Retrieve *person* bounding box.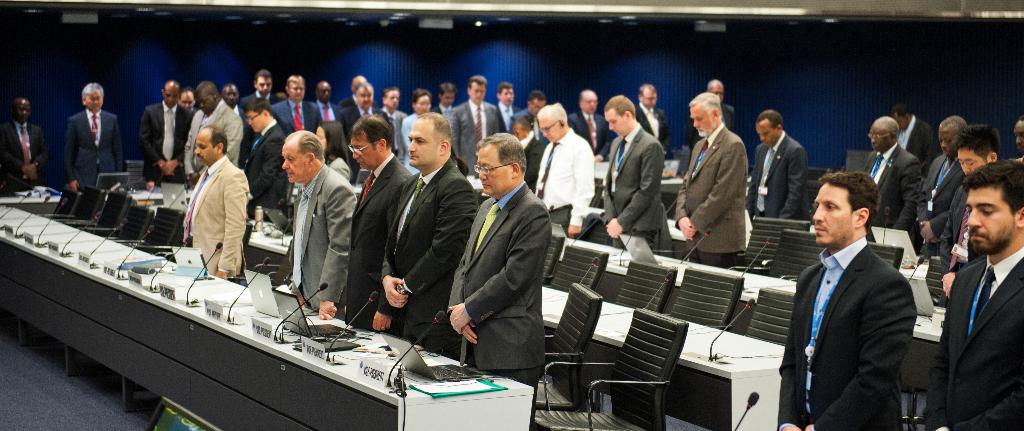
Bounding box: [left=377, top=86, right=408, bottom=160].
